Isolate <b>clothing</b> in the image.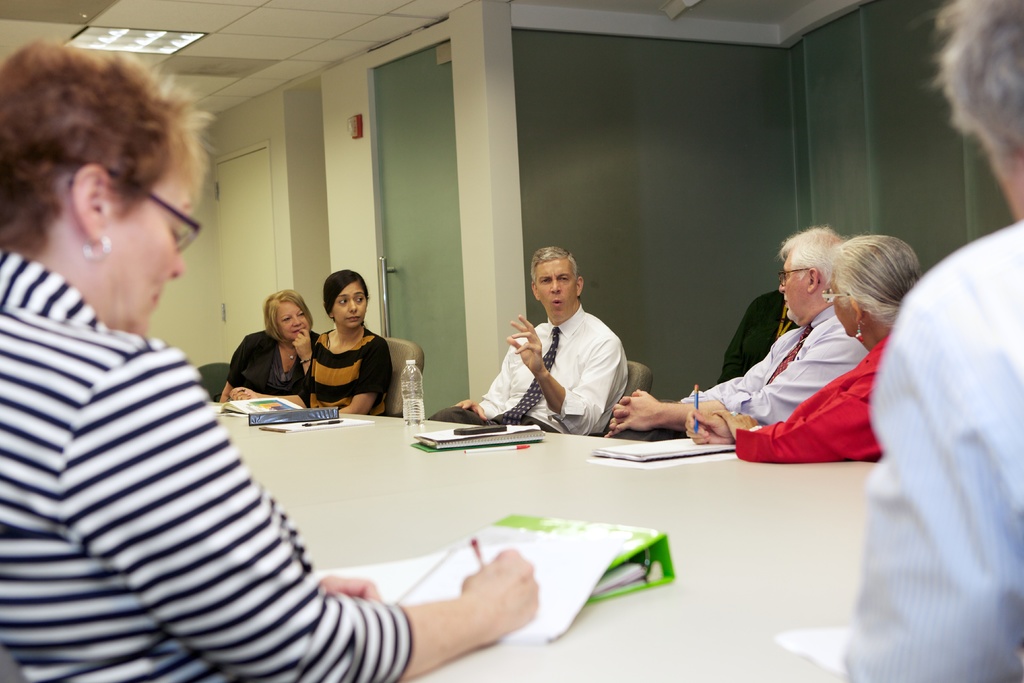
Isolated region: [460, 298, 633, 441].
